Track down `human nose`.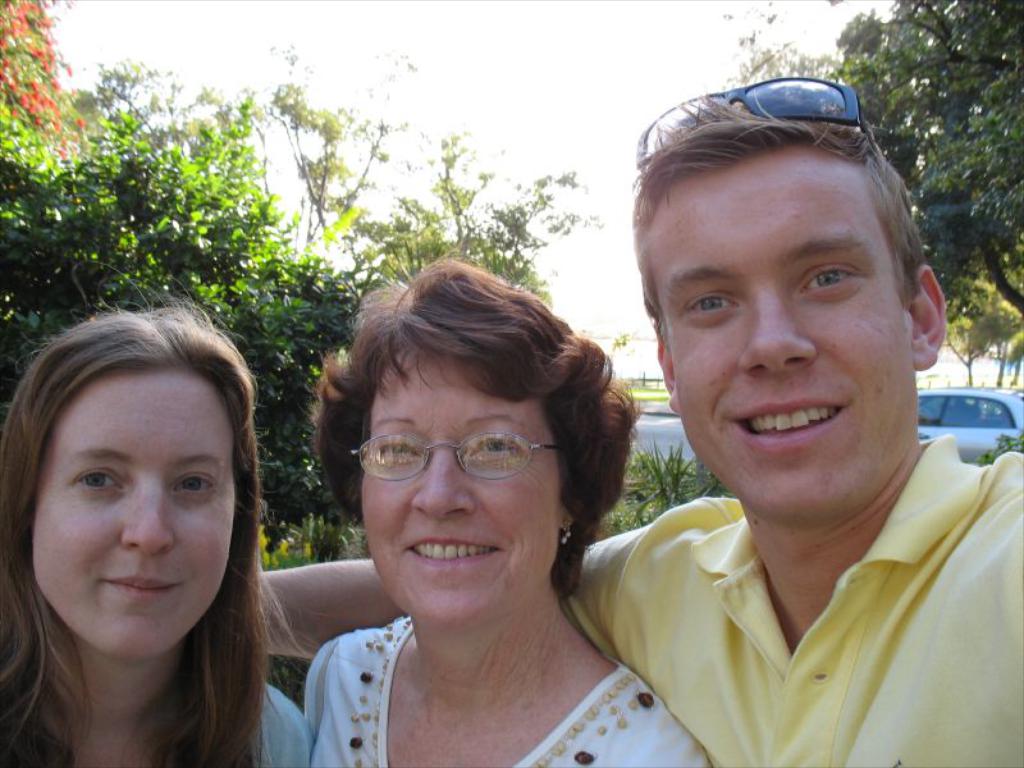
Tracked to region(413, 448, 471, 526).
